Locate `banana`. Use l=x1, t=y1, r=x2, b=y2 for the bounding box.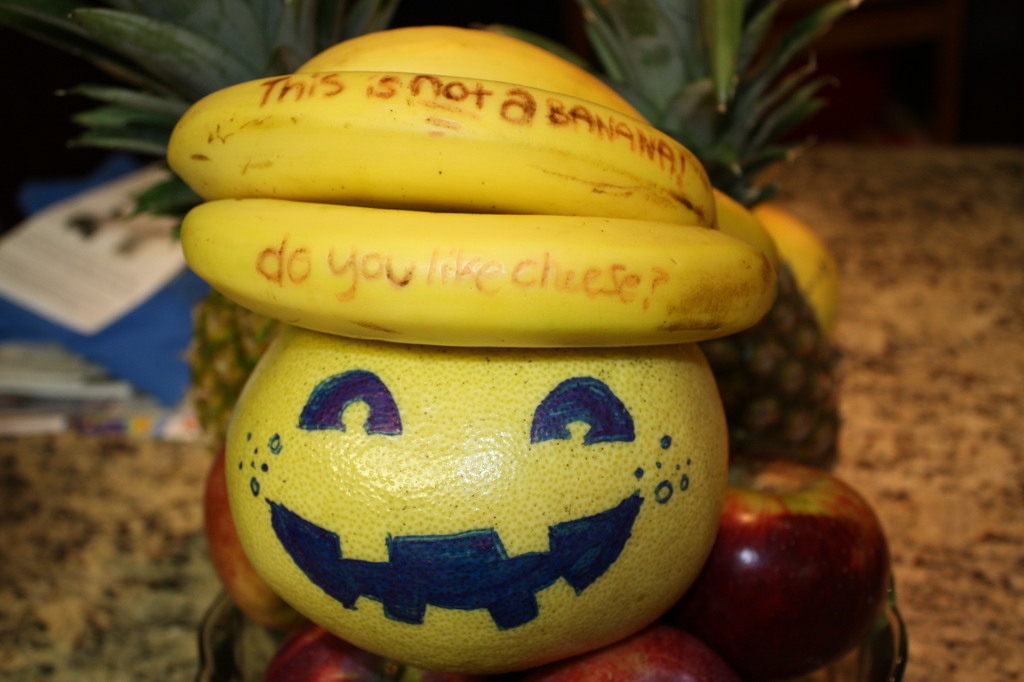
l=181, t=203, r=781, b=343.
